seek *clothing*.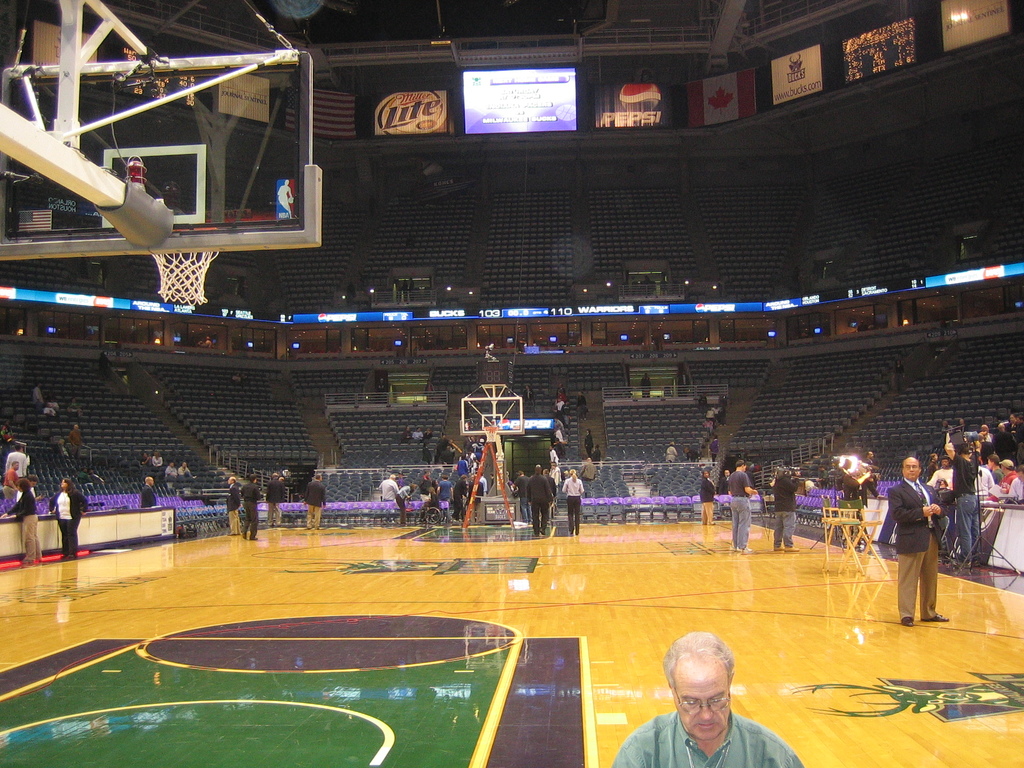
[730, 474, 752, 545].
